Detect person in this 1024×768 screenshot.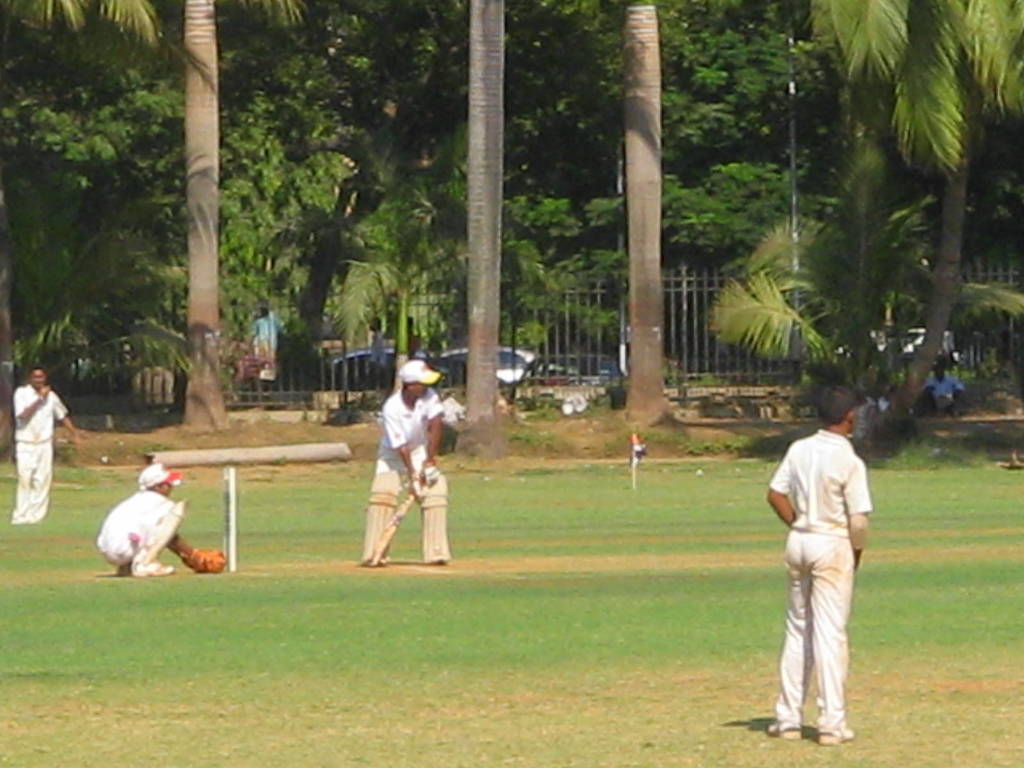
Detection: {"x1": 7, "y1": 362, "x2": 81, "y2": 521}.
